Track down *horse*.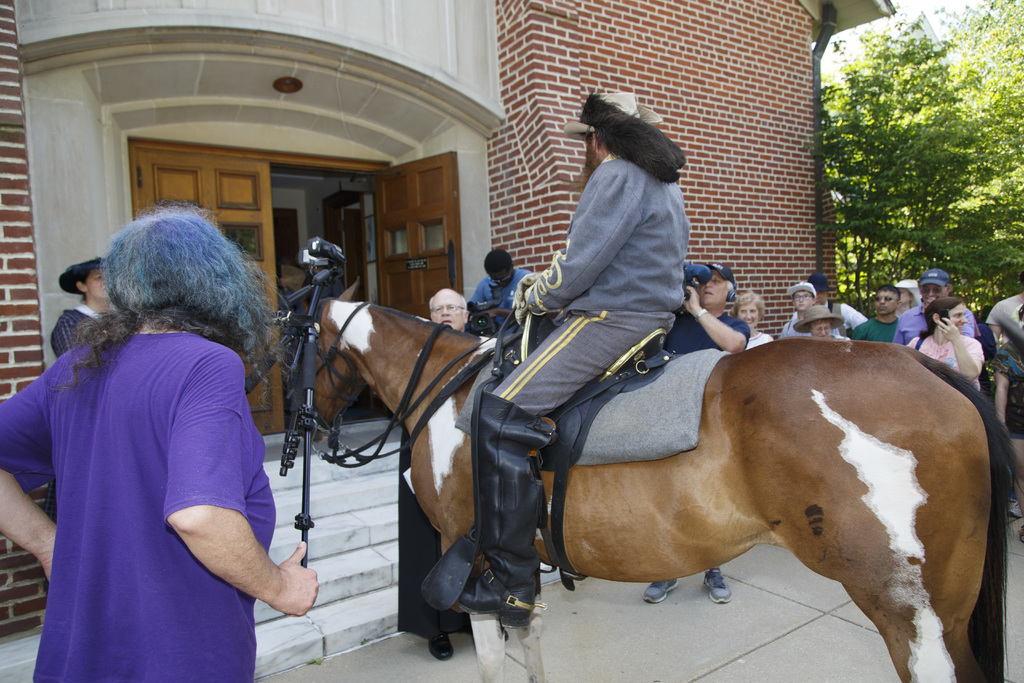
Tracked to 287, 278, 1023, 682.
